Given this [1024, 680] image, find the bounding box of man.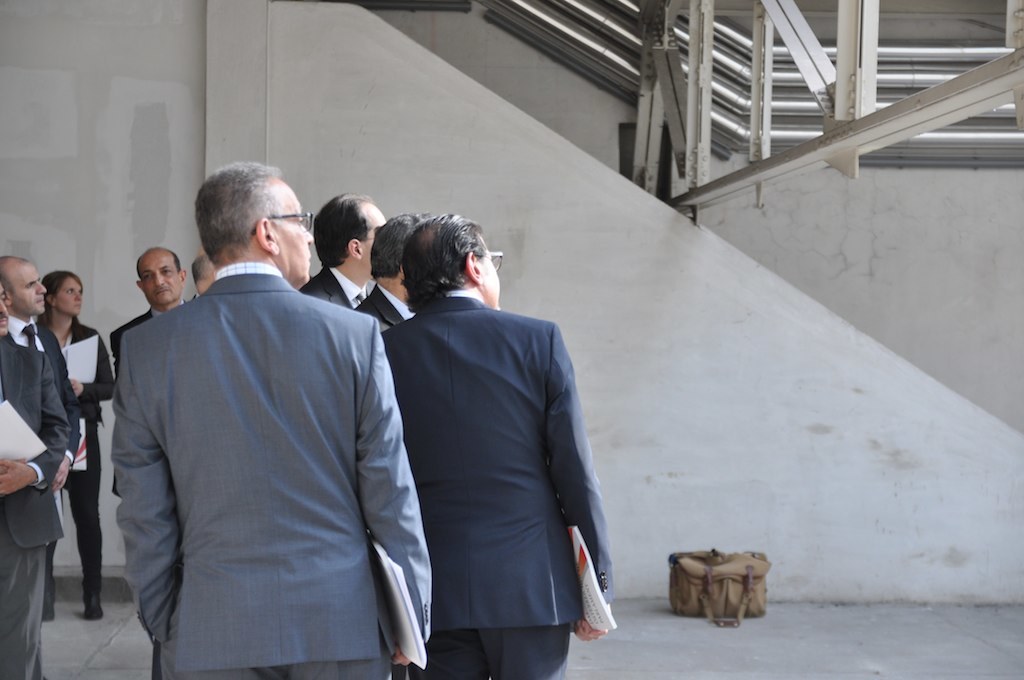
{"left": 297, "top": 190, "right": 385, "bottom": 312}.
